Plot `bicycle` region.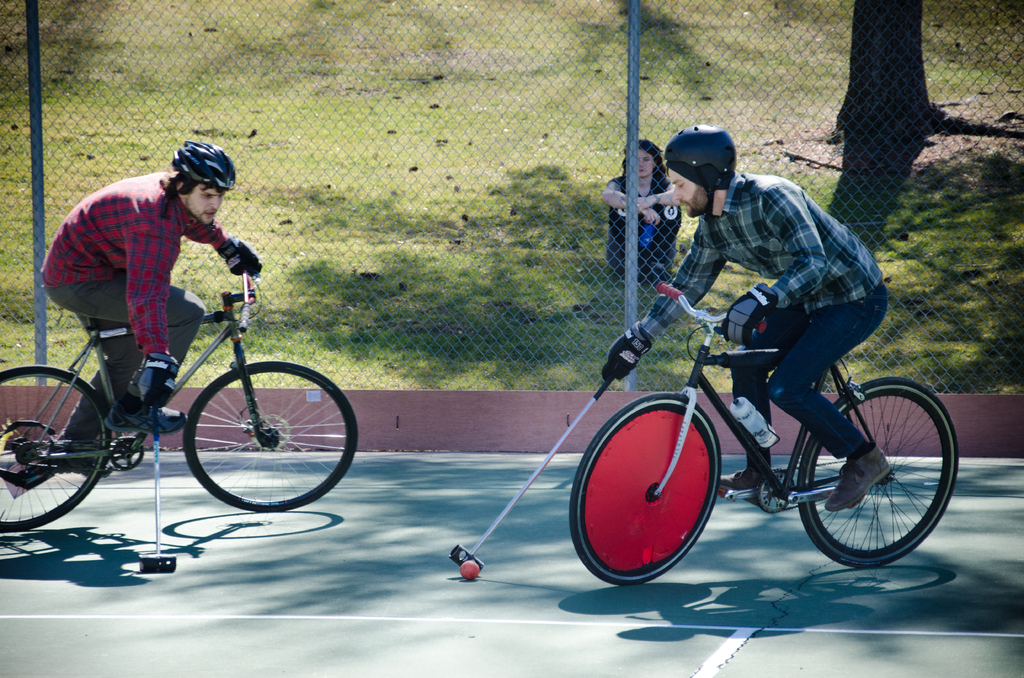
Plotted at Rect(2, 265, 364, 529).
